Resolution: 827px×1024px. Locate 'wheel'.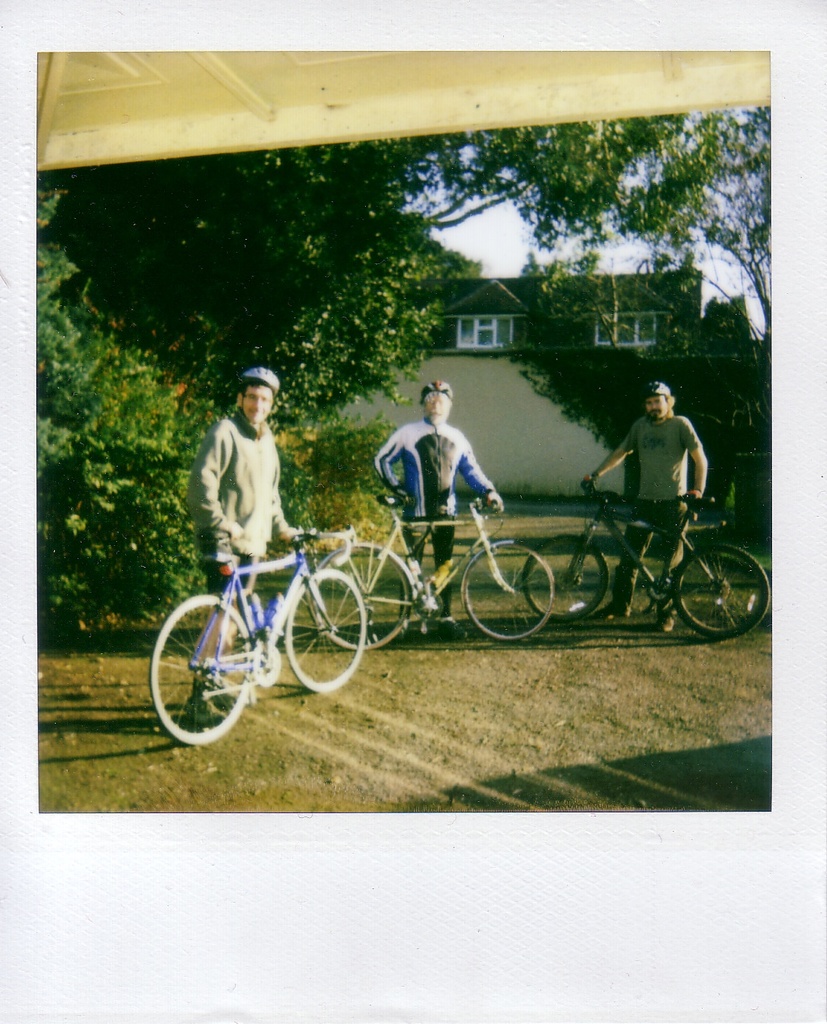
Rect(279, 570, 367, 691).
